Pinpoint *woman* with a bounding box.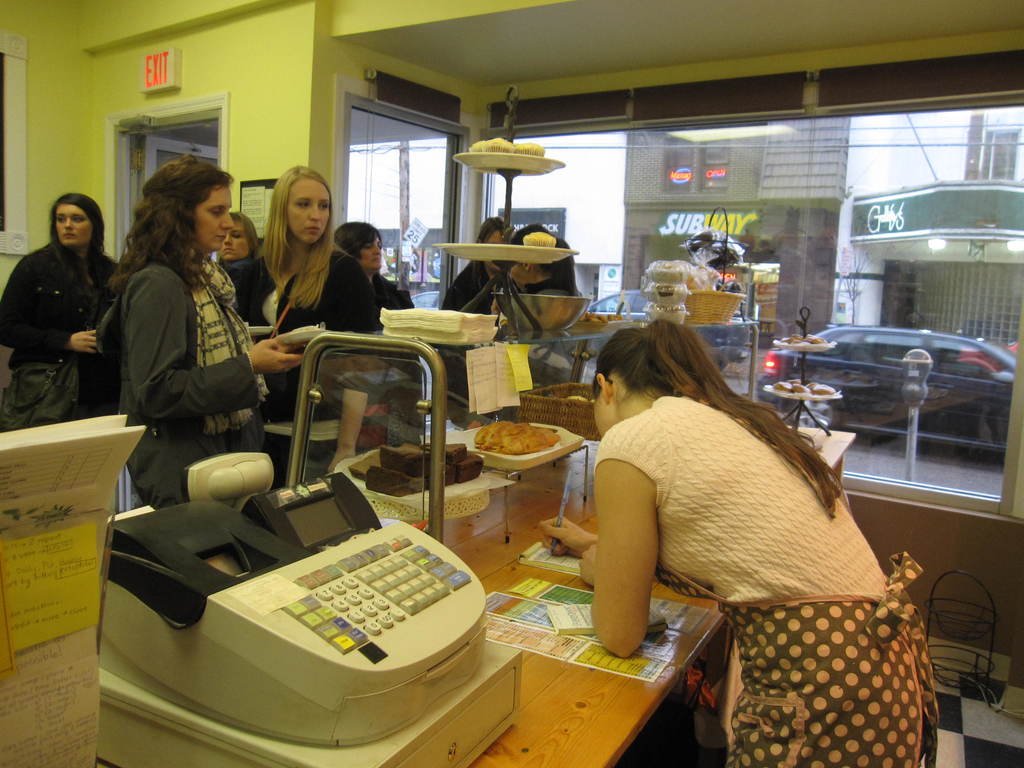
<bbox>214, 209, 259, 278</bbox>.
